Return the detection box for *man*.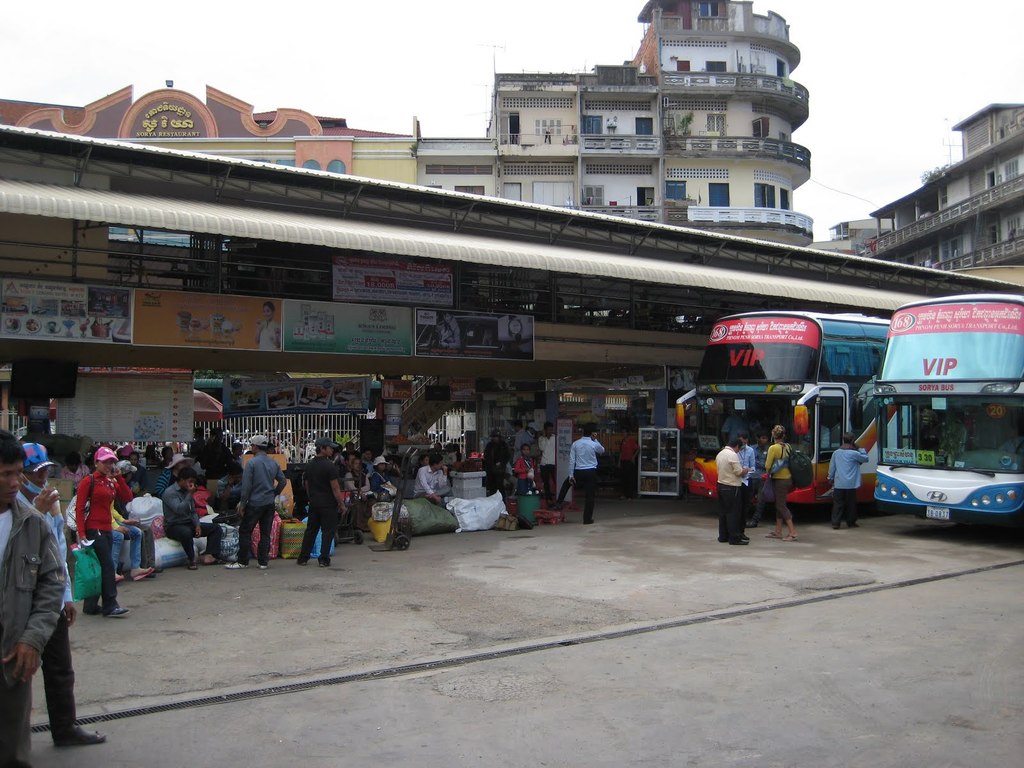
box=[298, 438, 350, 569].
